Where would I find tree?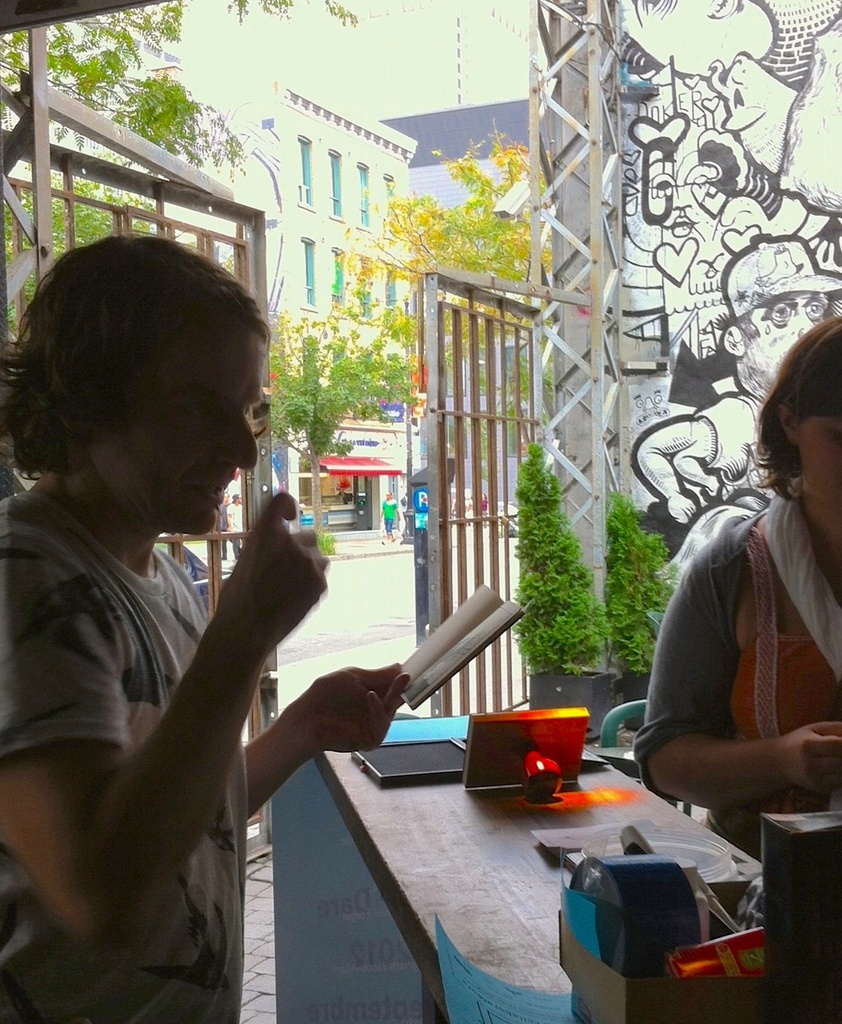
At x1=264, y1=307, x2=396, y2=571.
